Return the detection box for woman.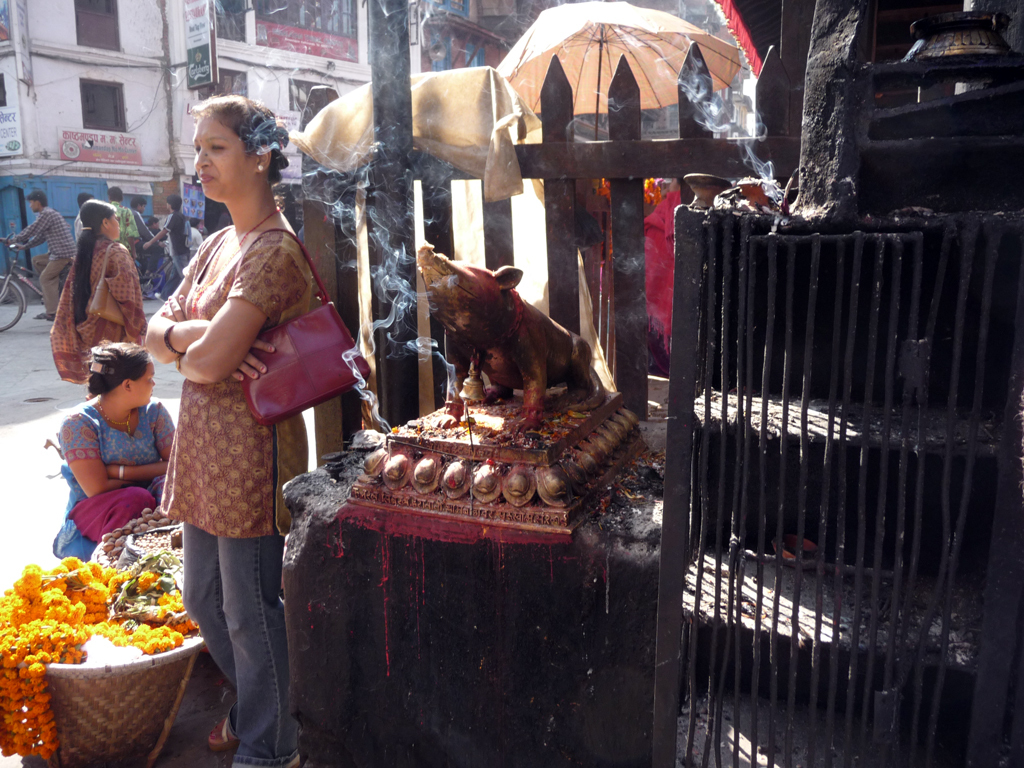
pyautogui.locateOnScreen(145, 91, 342, 767).
